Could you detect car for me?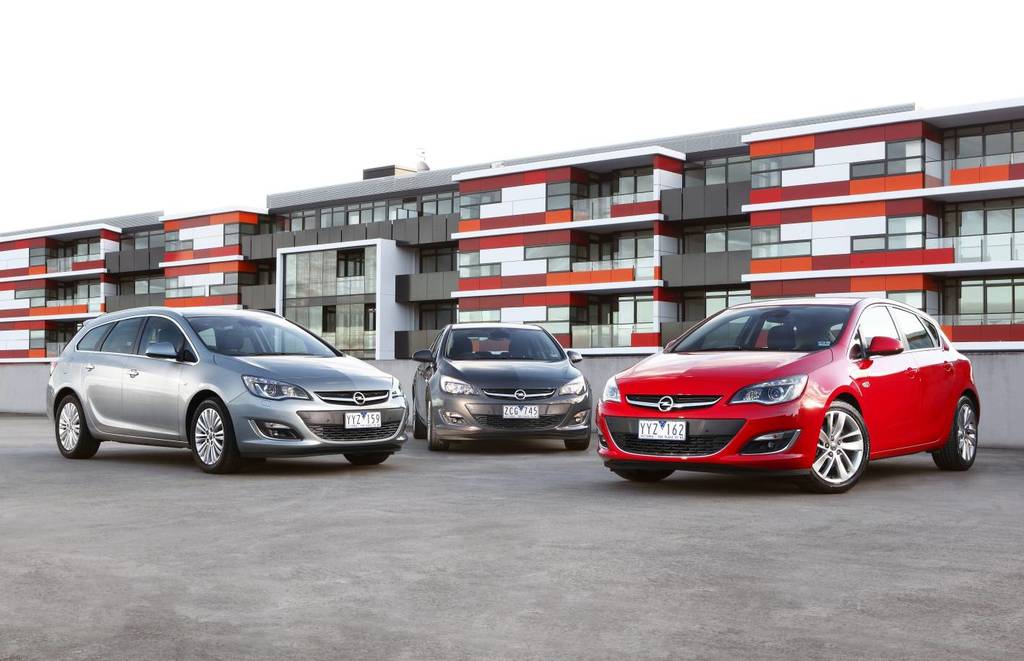
Detection result: region(593, 297, 986, 495).
